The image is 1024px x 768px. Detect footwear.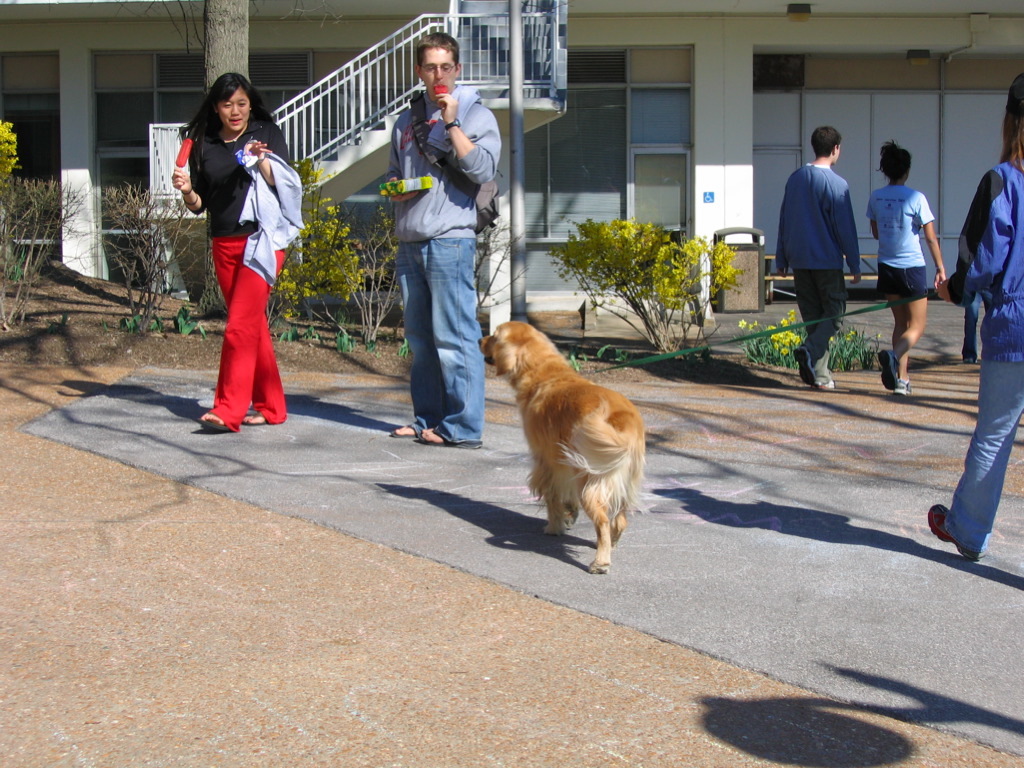
Detection: [x1=927, y1=504, x2=990, y2=561].
